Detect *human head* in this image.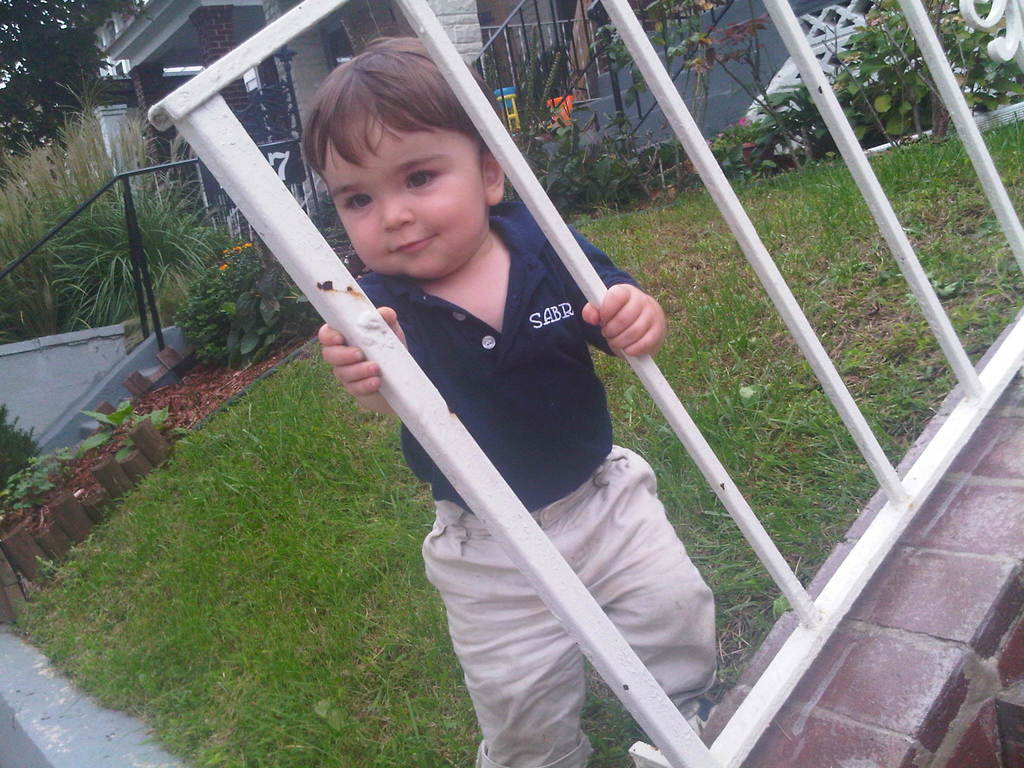
Detection: BBox(303, 33, 515, 276).
